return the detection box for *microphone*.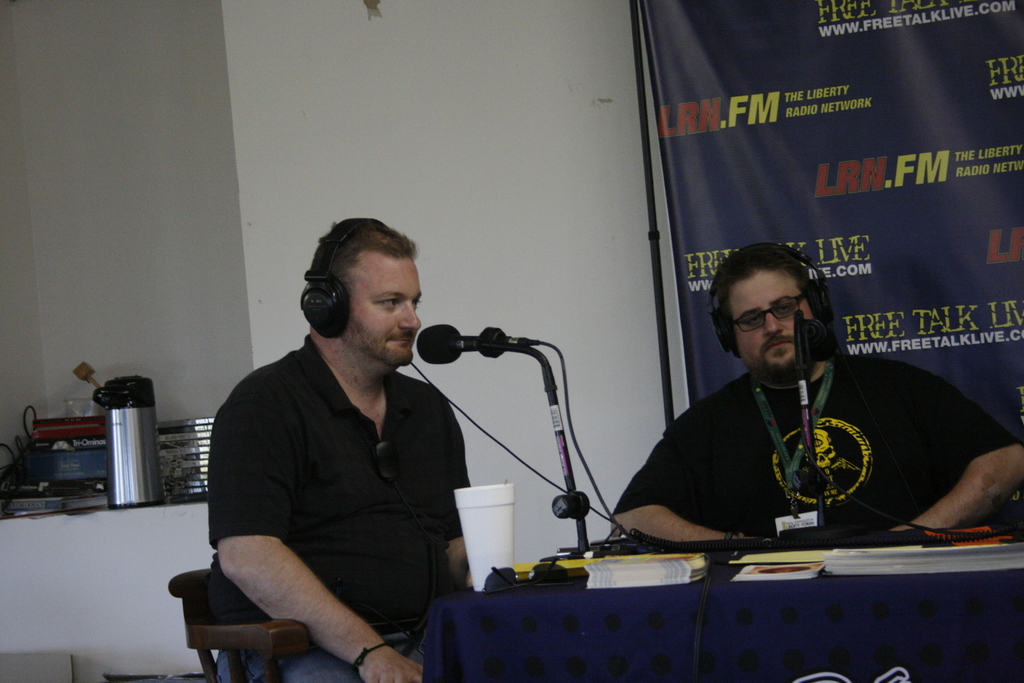
box(794, 308, 820, 357).
